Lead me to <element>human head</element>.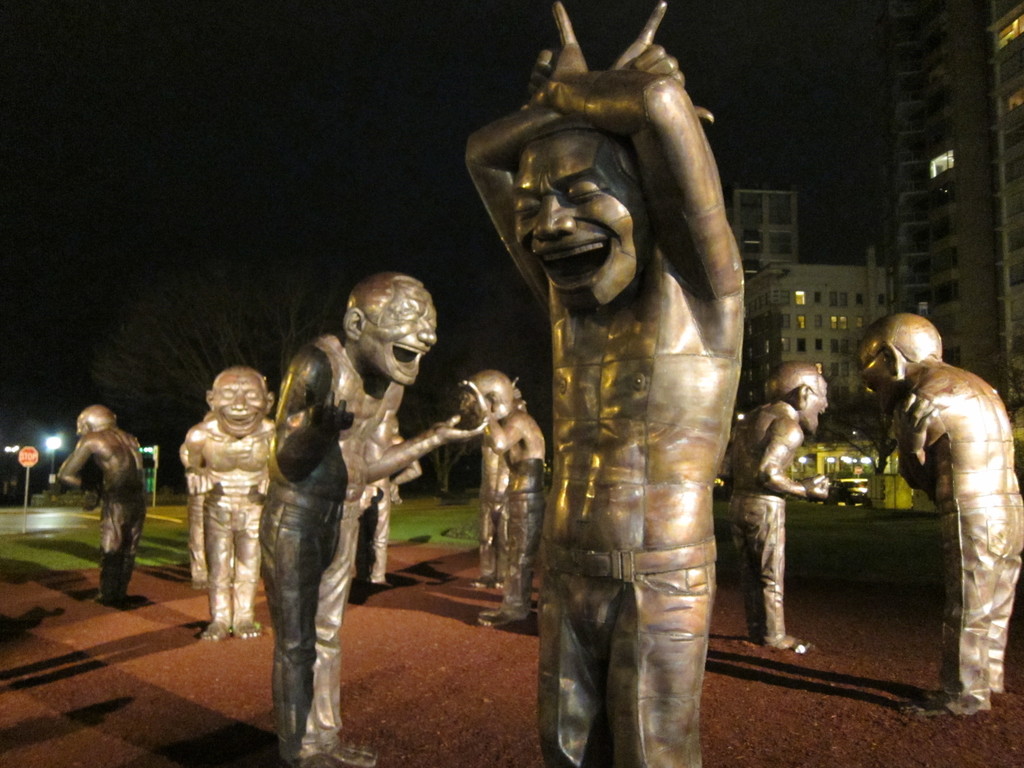
Lead to locate(71, 404, 121, 437).
